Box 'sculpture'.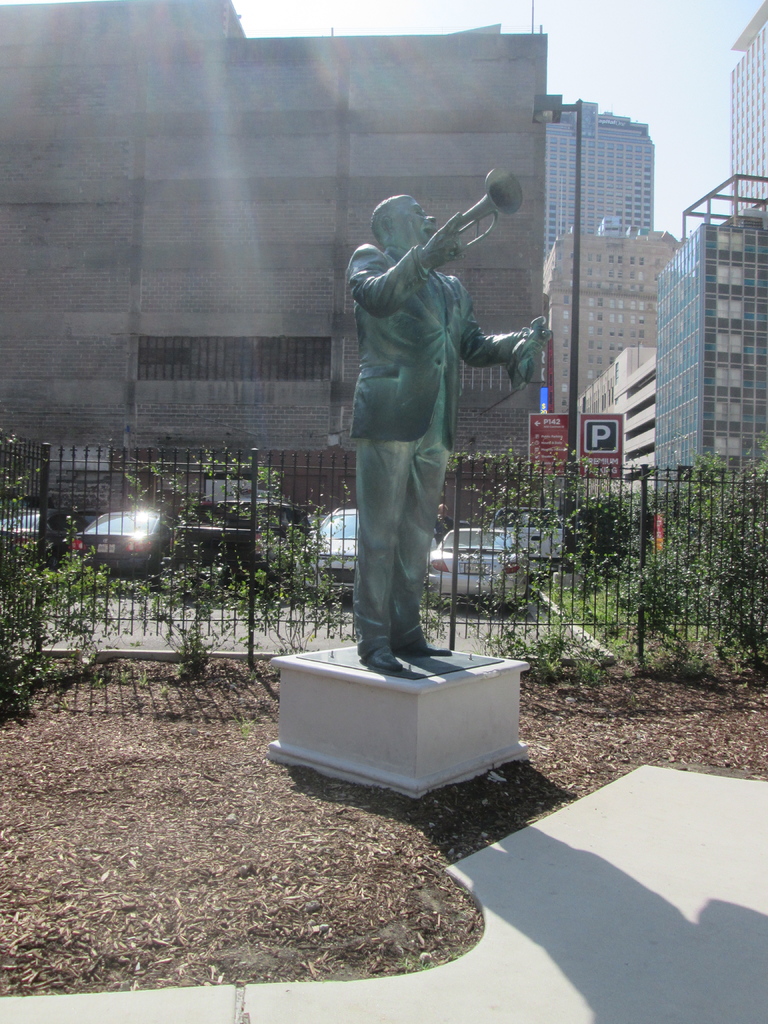
338:153:548:662.
